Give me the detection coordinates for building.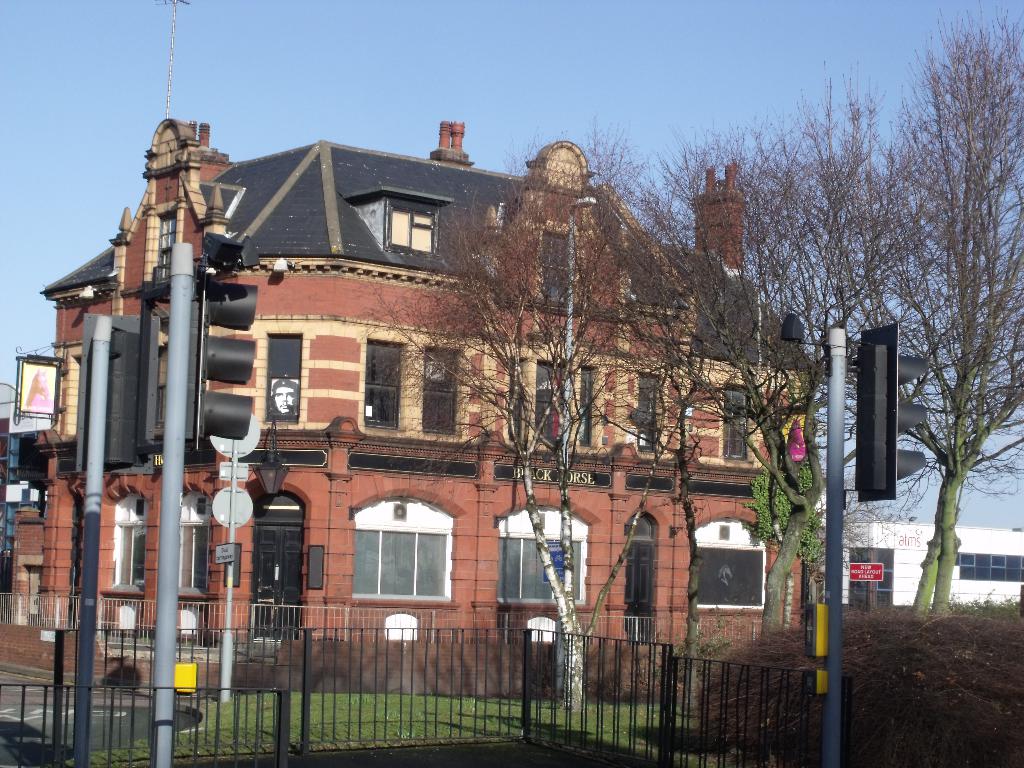
locate(36, 0, 813, 647).
